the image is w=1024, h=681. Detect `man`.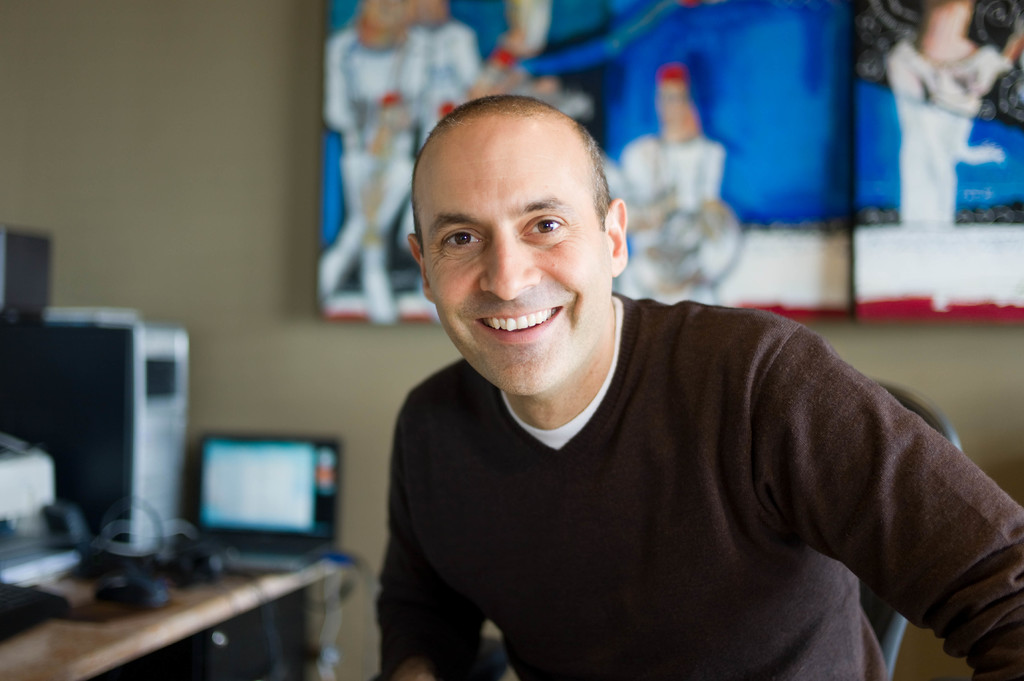
Detection: locate(391, 0, 527, 302).
